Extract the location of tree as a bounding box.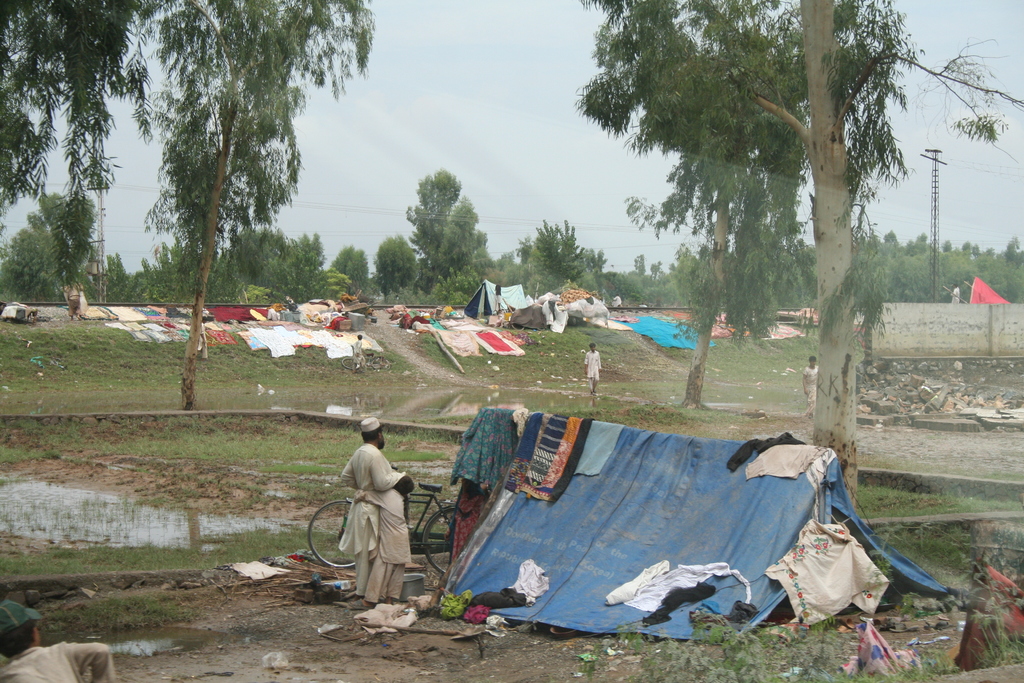
(573,0,1023,512).
